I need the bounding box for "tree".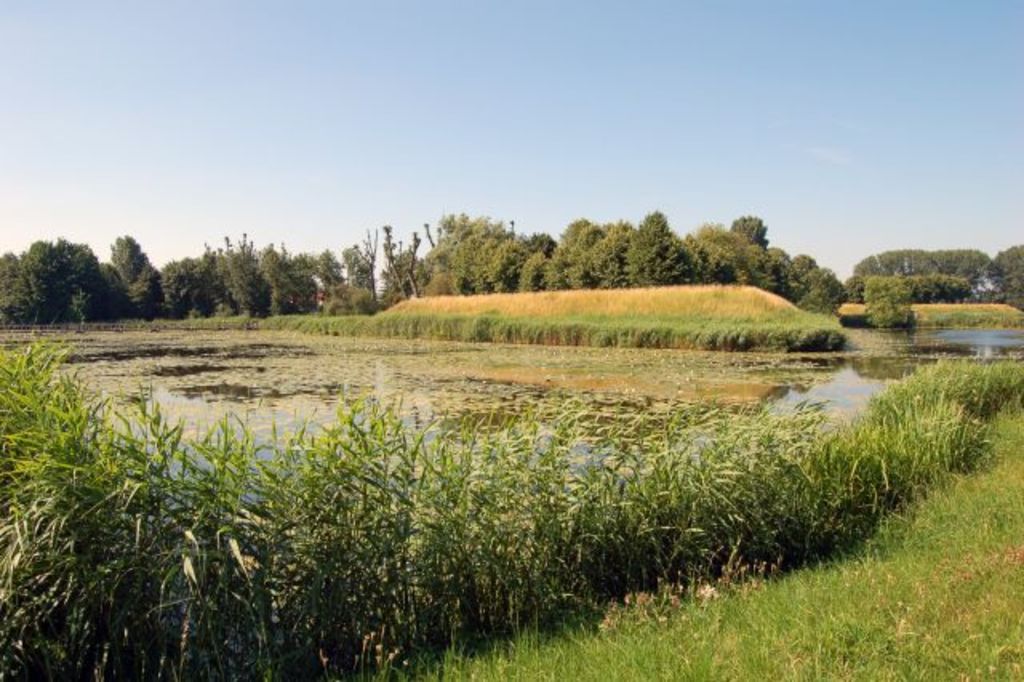
Here it is: crop(861, 274, 922, 330).
